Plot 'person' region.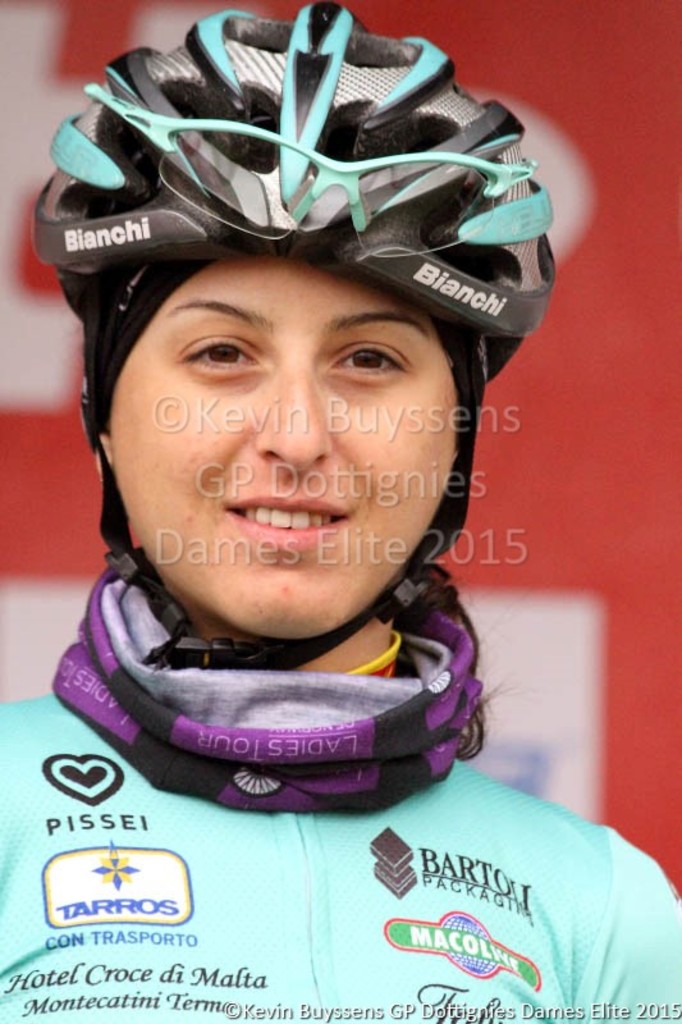
Plotted at (0, 225, 681, 1023).
